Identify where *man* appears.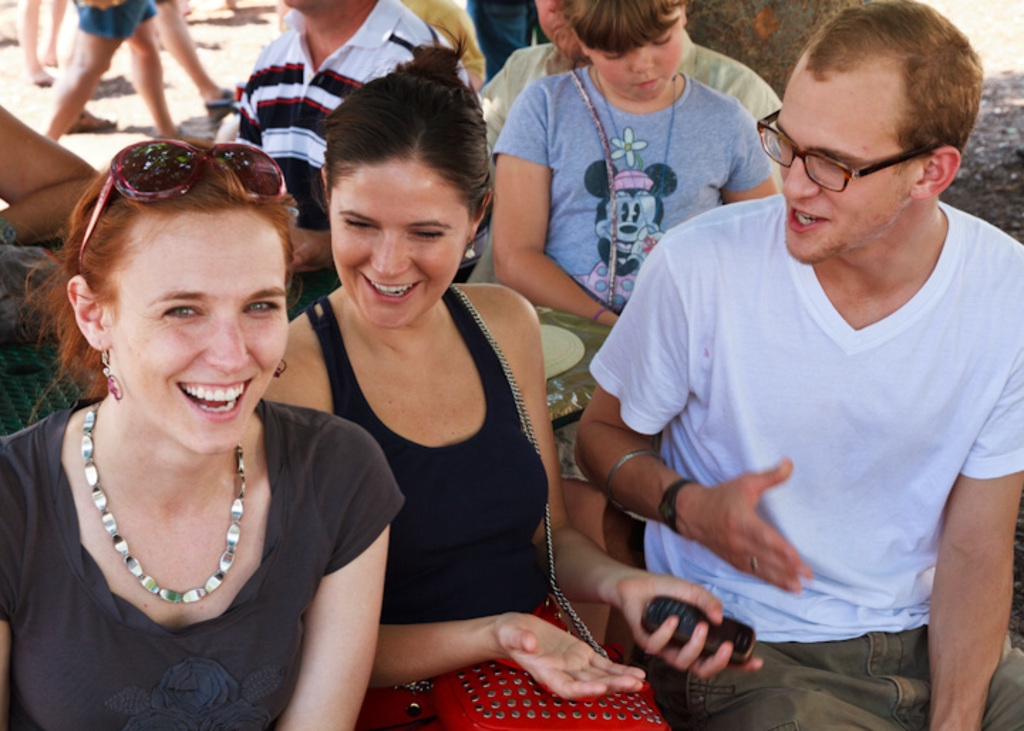
Appears at 558 1 1011 717.
